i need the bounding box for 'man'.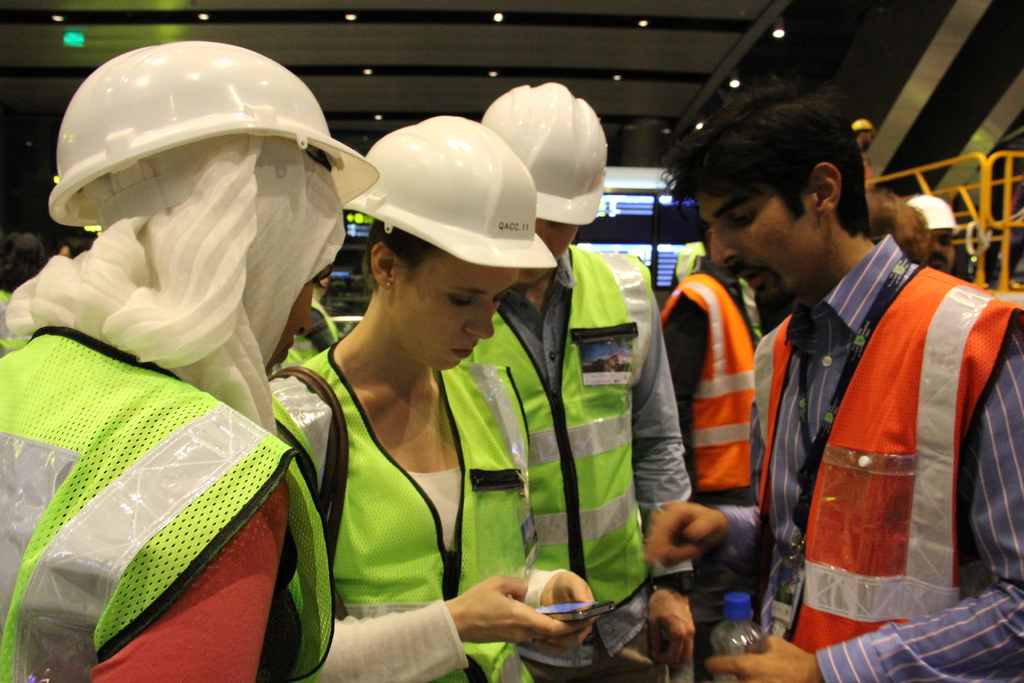
Here it is: locate(461, 79, 697, 682).
